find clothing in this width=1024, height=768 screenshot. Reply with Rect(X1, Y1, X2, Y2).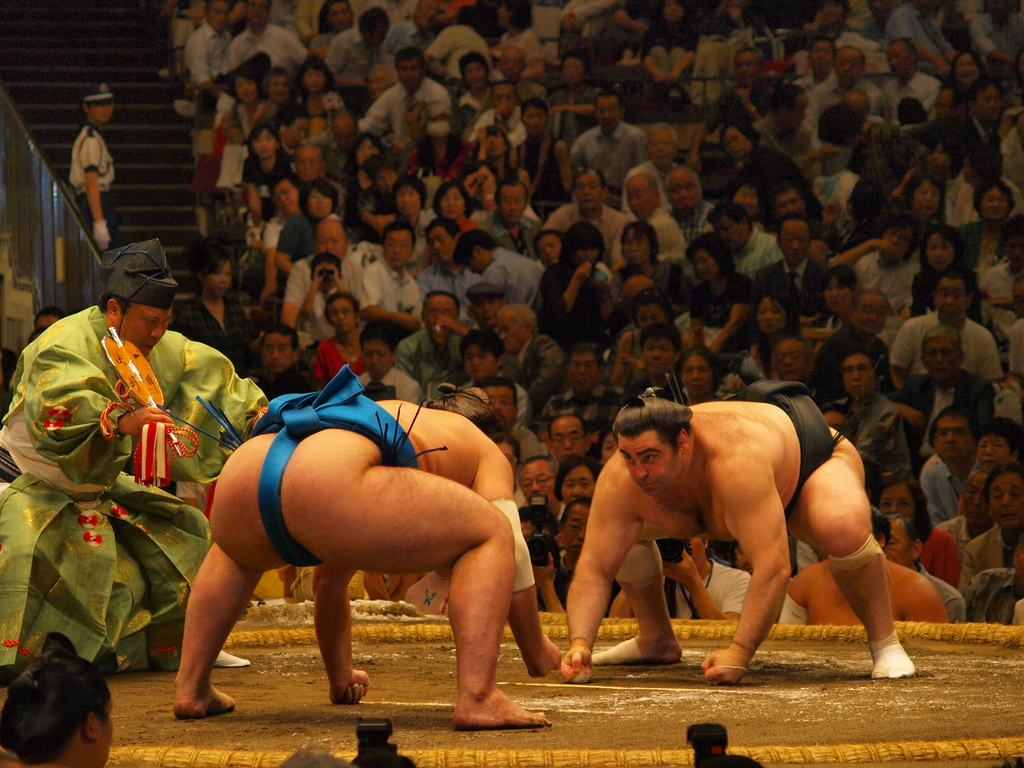
Rect(888, 1, 951, 67).
